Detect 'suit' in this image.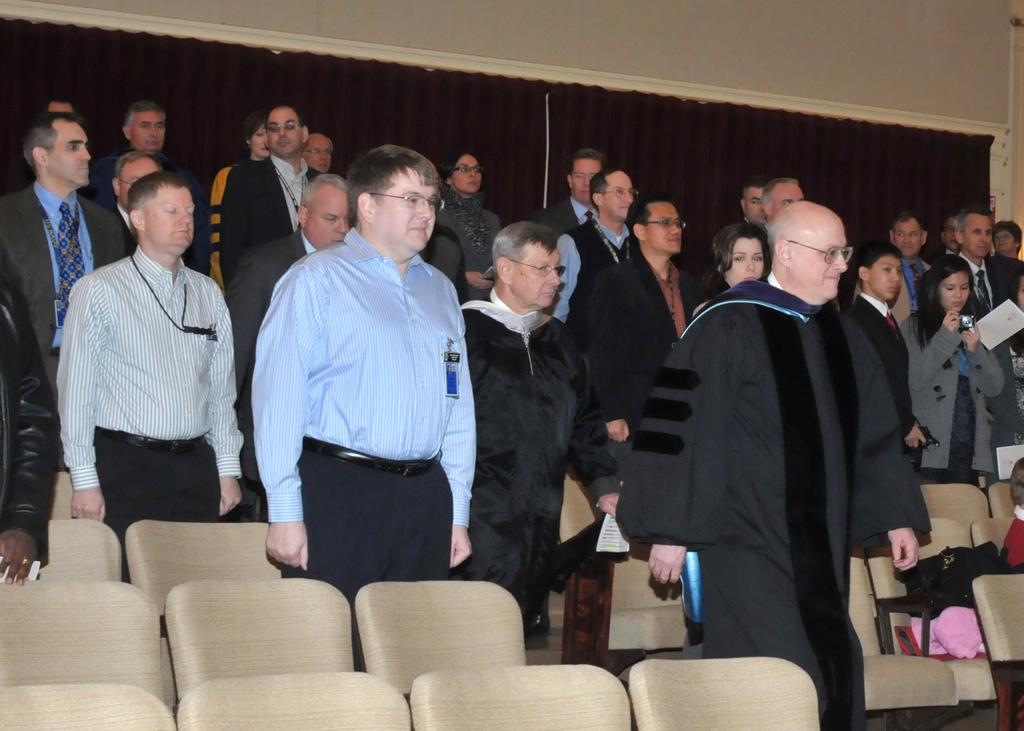
Detection: detection(855, 255, 938, 326).
